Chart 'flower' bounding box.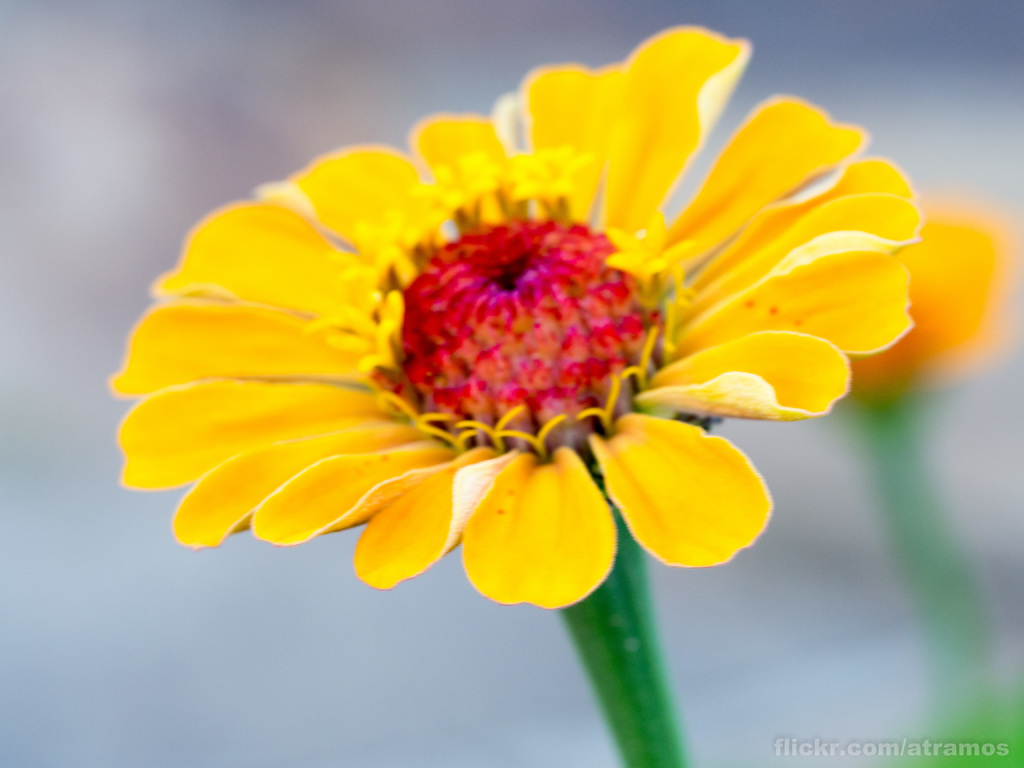
Charted: 844,198,1004,407.
